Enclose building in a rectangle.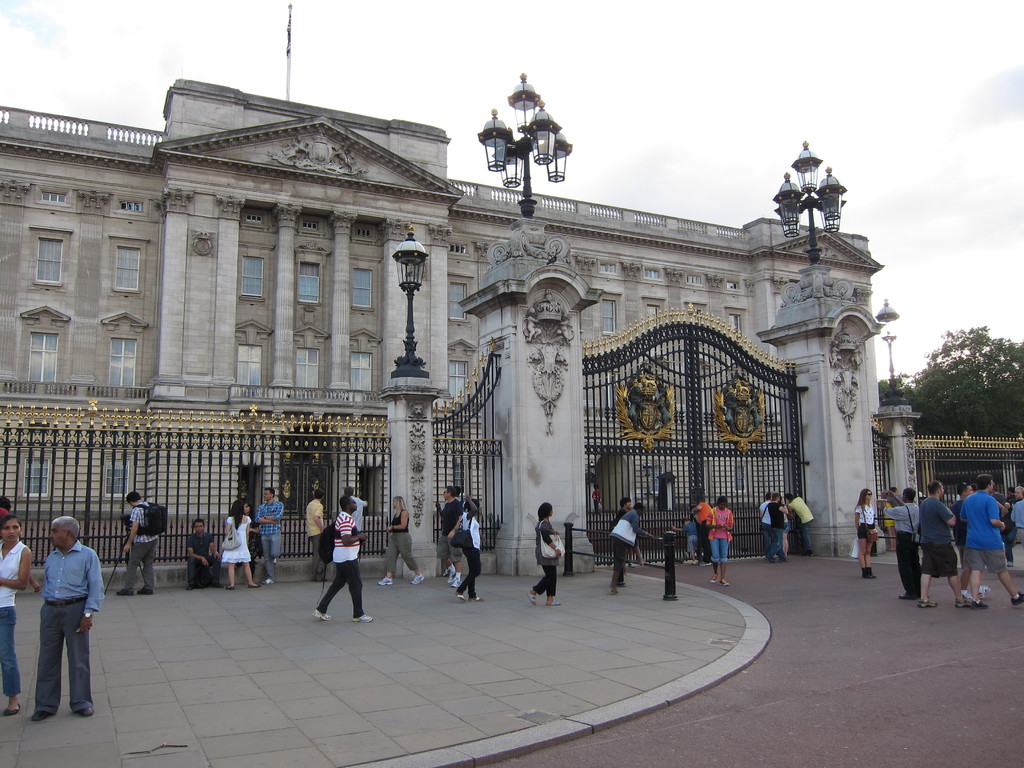
rect(0, 79, 877, 509).
